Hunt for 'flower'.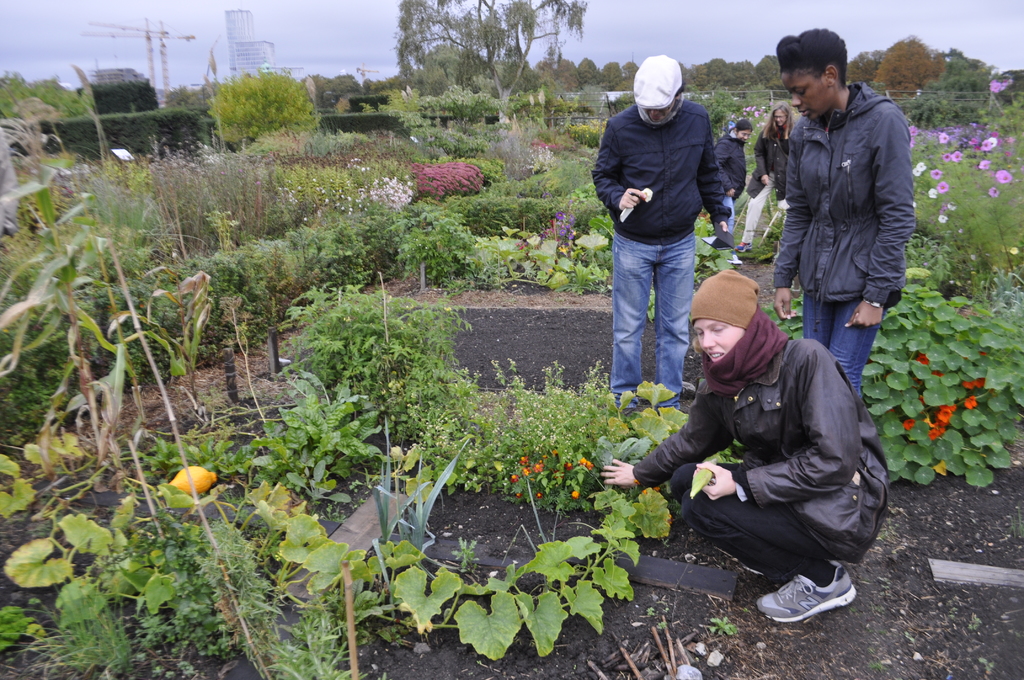
Hunted down at {"x1": 927, "y1": 166, "x2": 942, "y2": 181}.
